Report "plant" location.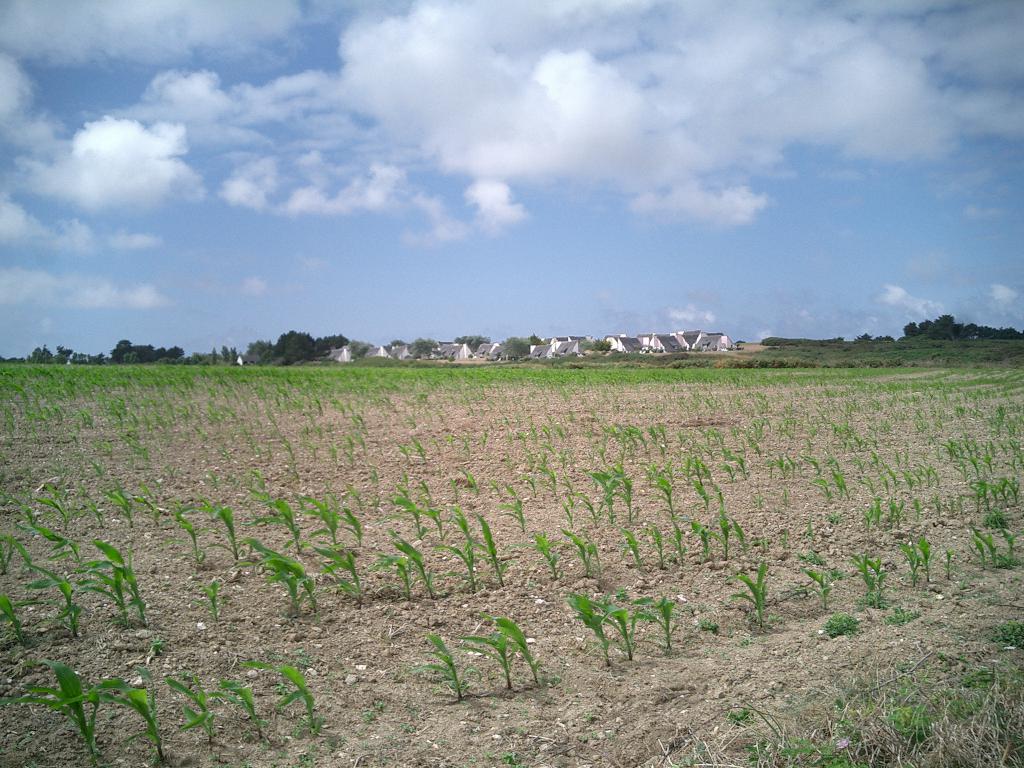
Report: detection(804, 515, 819, 536).
